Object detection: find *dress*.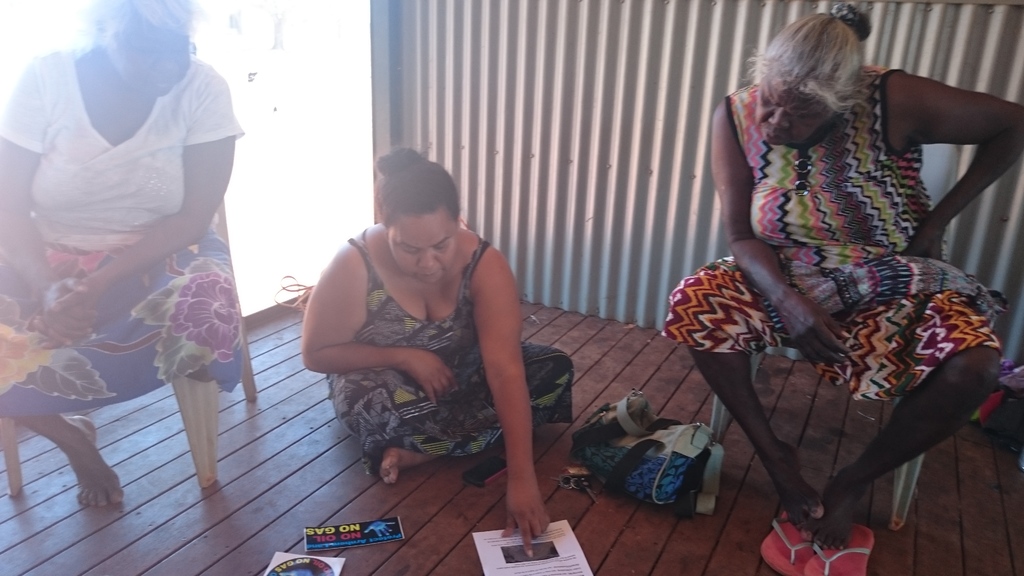
<box>326,225,577,479</box>.
